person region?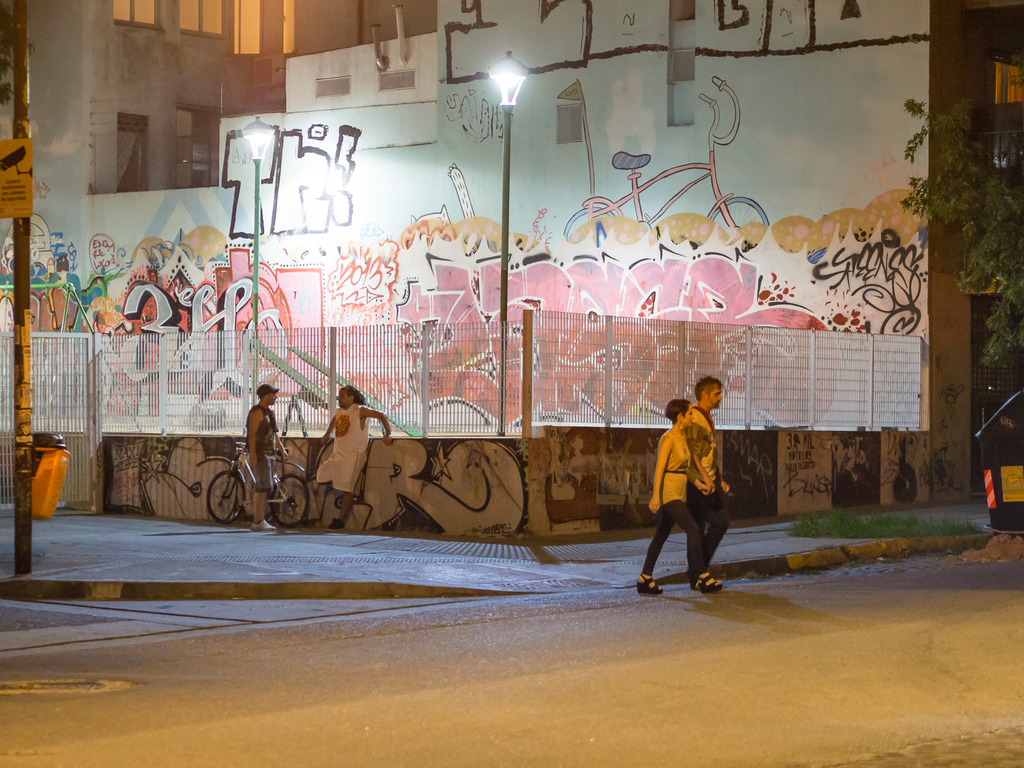
<region>630, 393, 721, 594</region>
